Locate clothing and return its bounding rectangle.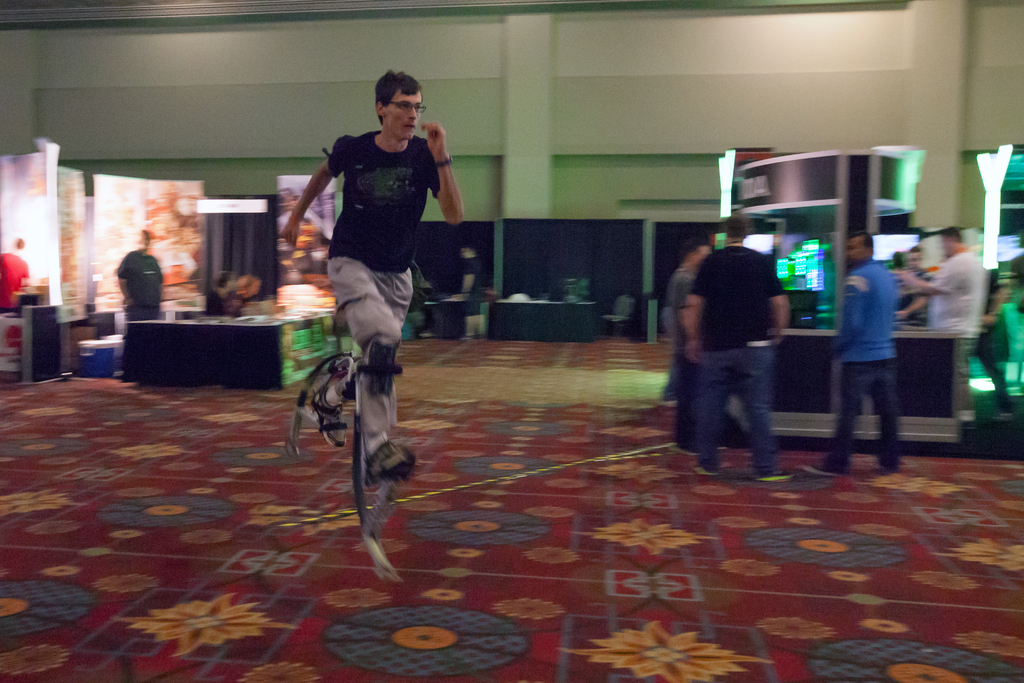
(x1=0, y1=242, x2=54, y2=318).
